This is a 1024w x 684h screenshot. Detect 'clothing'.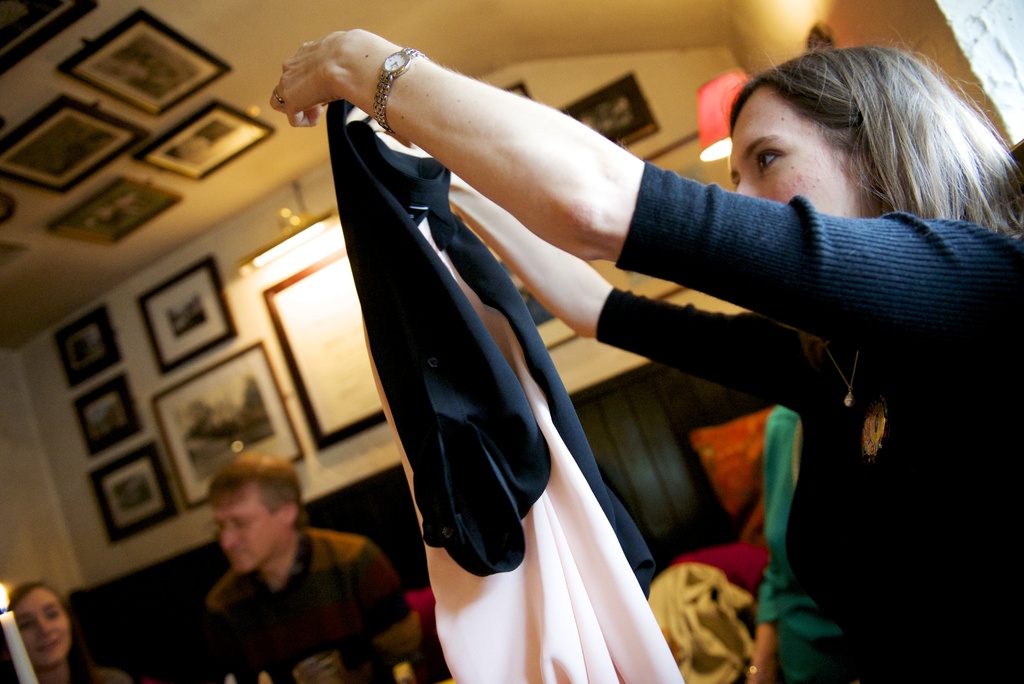
bbox(211, 517, 414, 683).
